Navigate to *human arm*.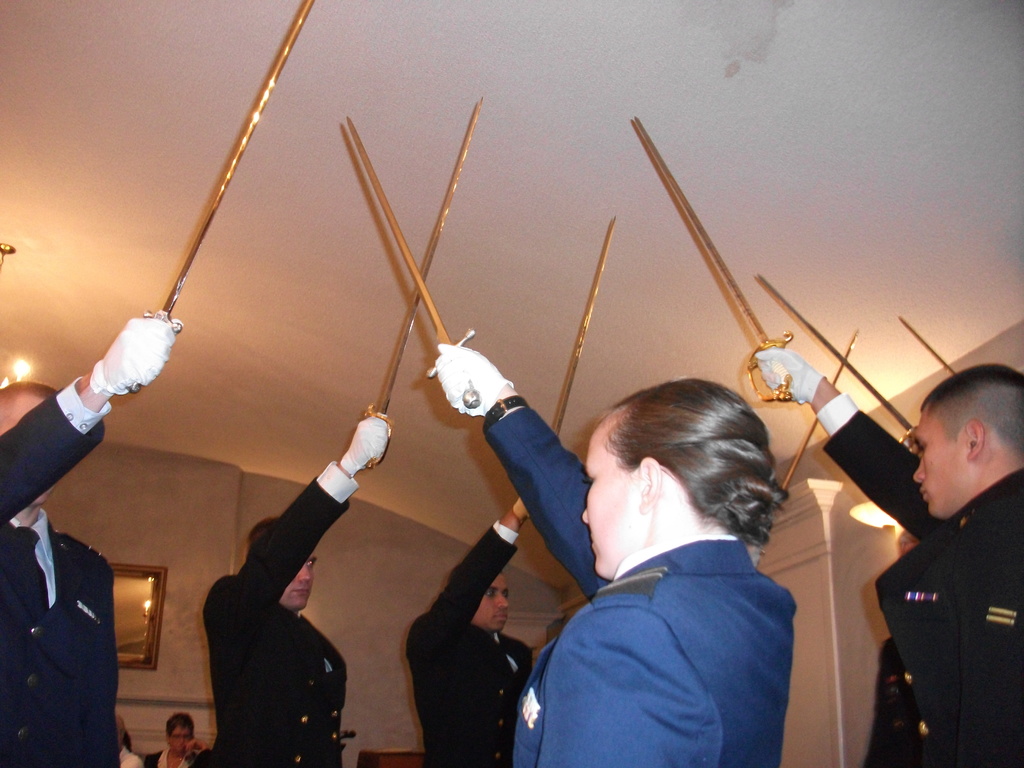
Navigation target: {"x1": 529, "y1": 589, "x2": 723, "y2": 767}.
